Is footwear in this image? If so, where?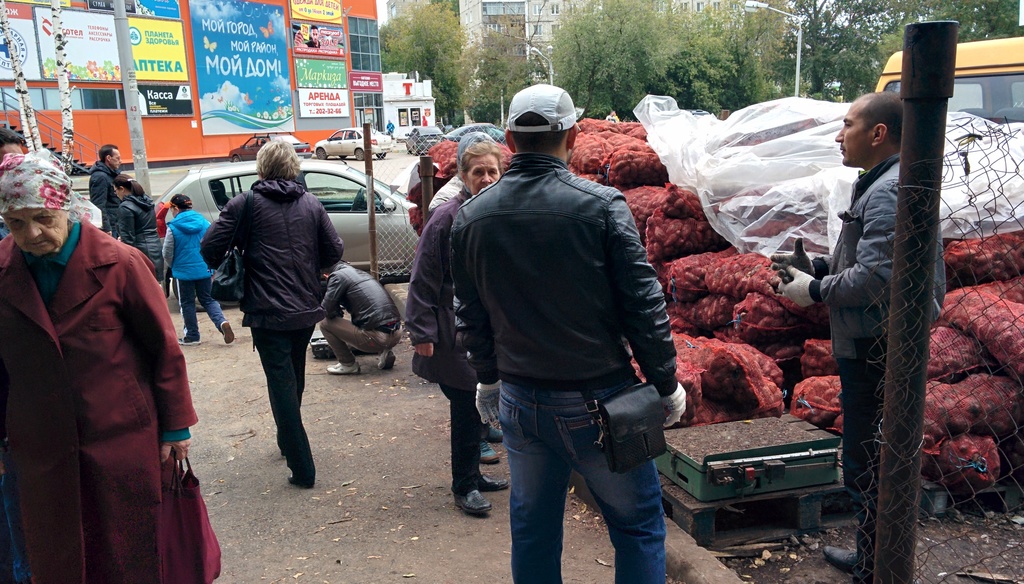
Yes, at <box>220,319,237,341</box>.
